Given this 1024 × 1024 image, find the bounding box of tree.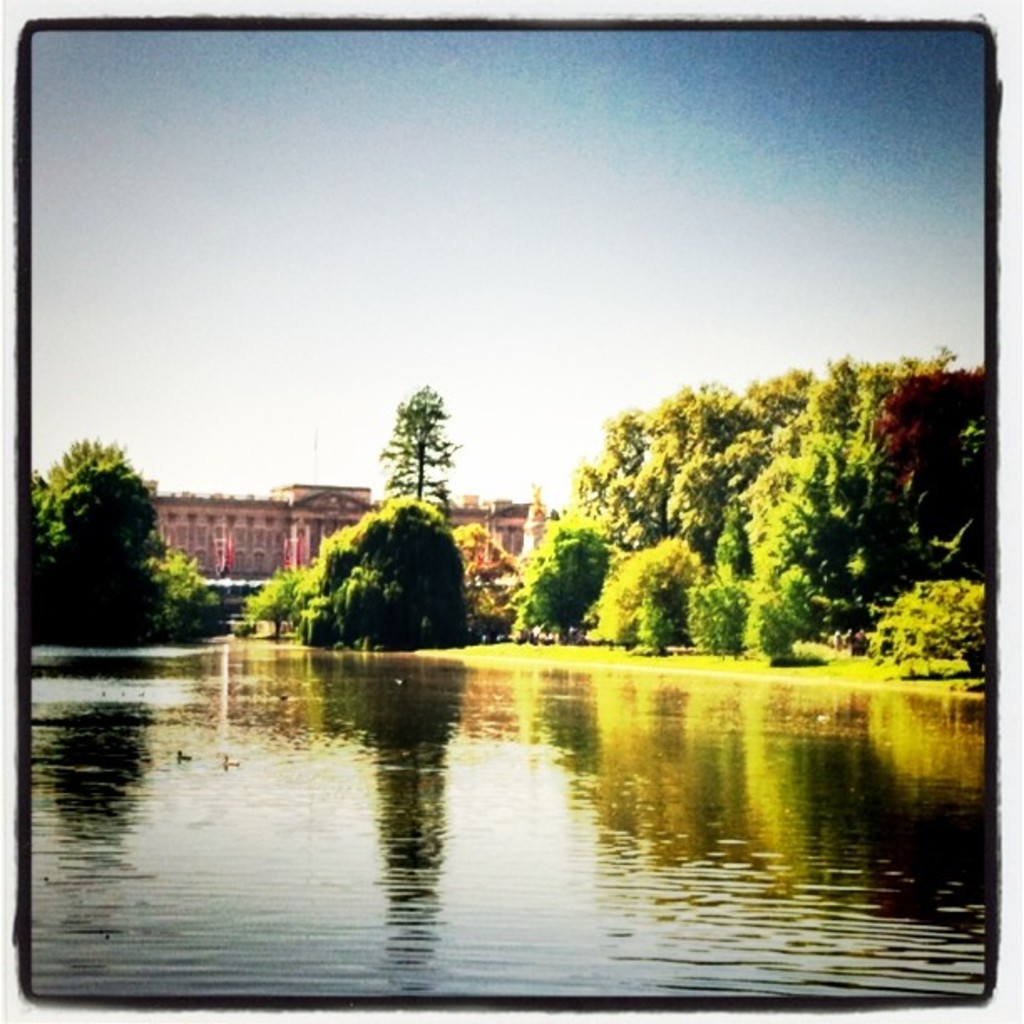
507, 514, 609, 632.
